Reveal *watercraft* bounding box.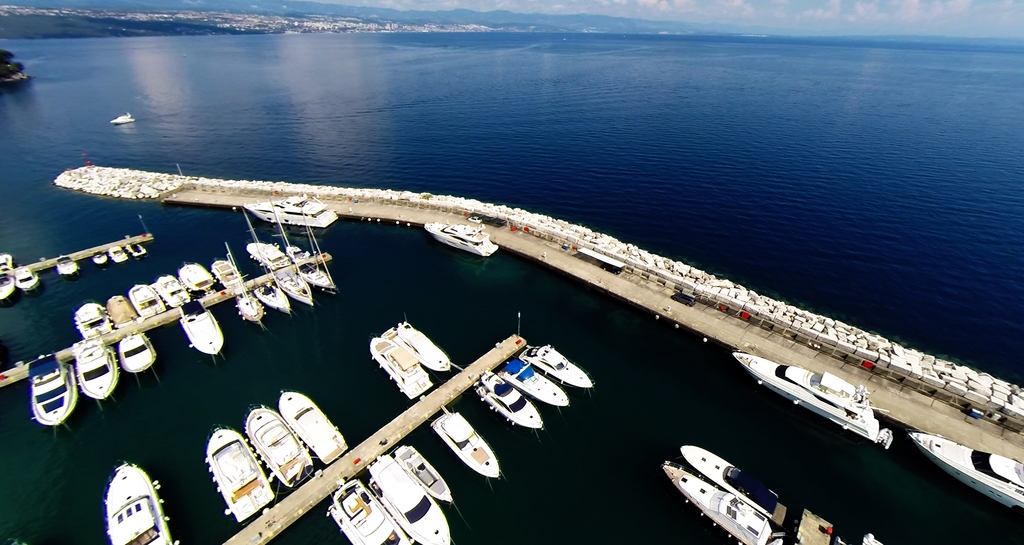
Revealed: bbox=[365, 451, 452, 544].
